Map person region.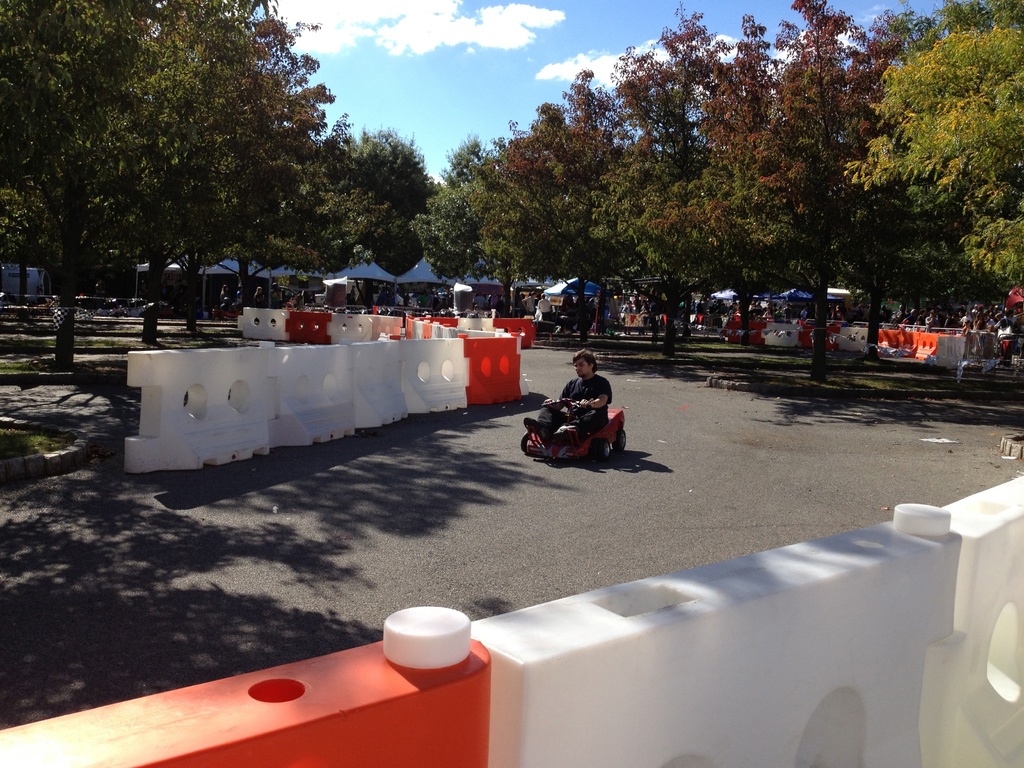
Mapped to <box>520,341,625,451</box>.
